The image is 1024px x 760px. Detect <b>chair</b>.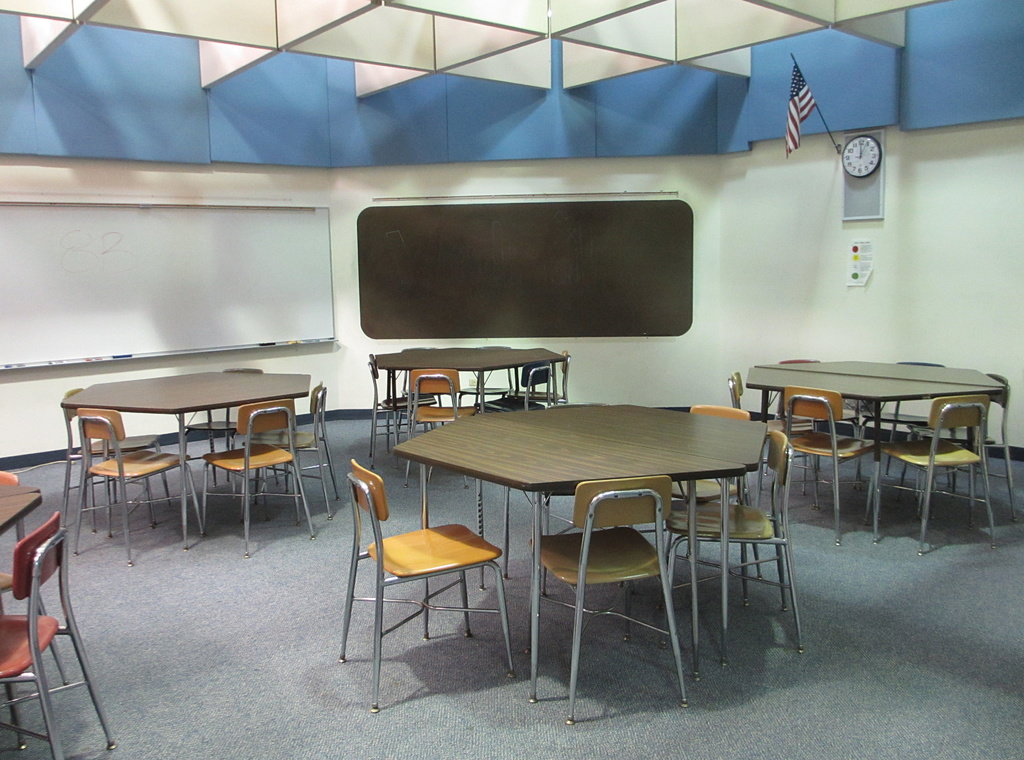
Detection: detection(655, 400, 762, 592).
